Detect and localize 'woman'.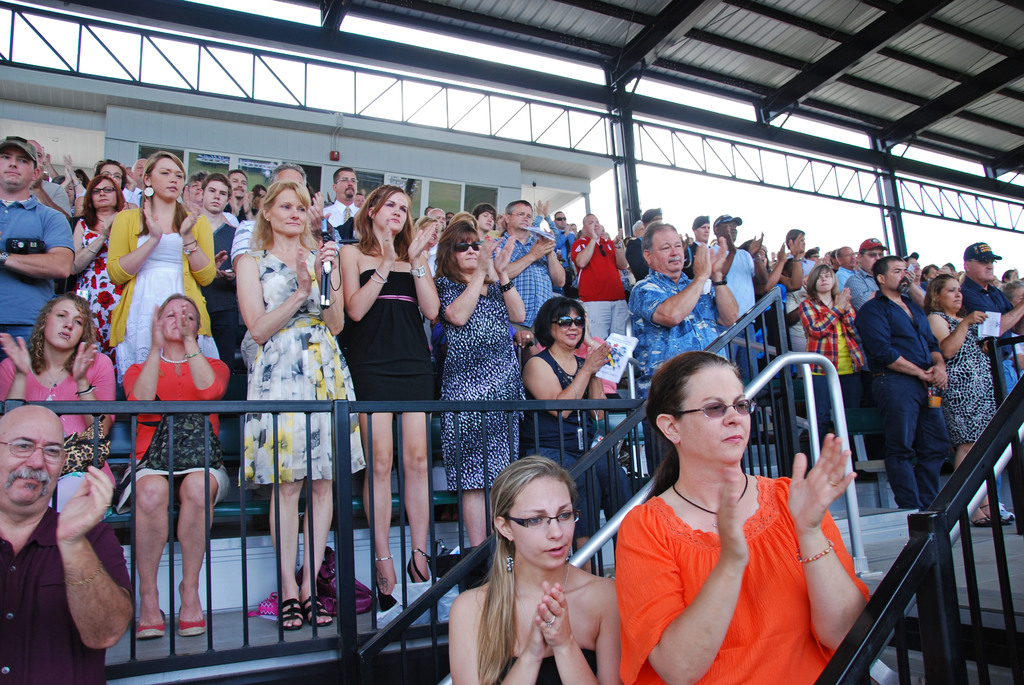
Localized at detection(121, 292, 230, 639).
